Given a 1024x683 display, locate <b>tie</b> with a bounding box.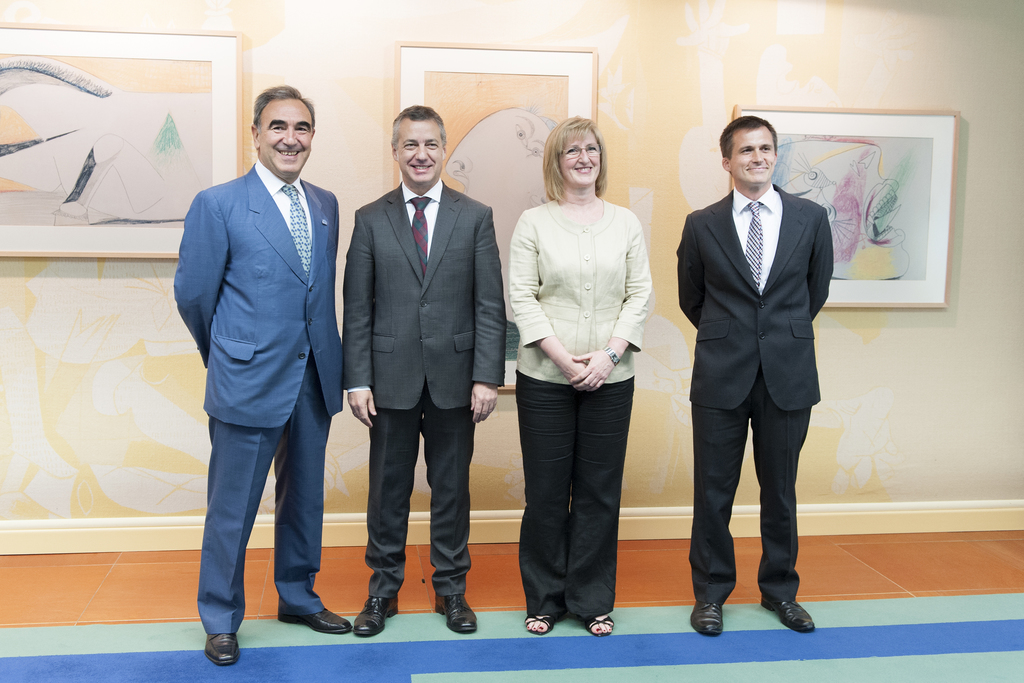
Located: (left=278, top=184, right=312, bottom=278).
